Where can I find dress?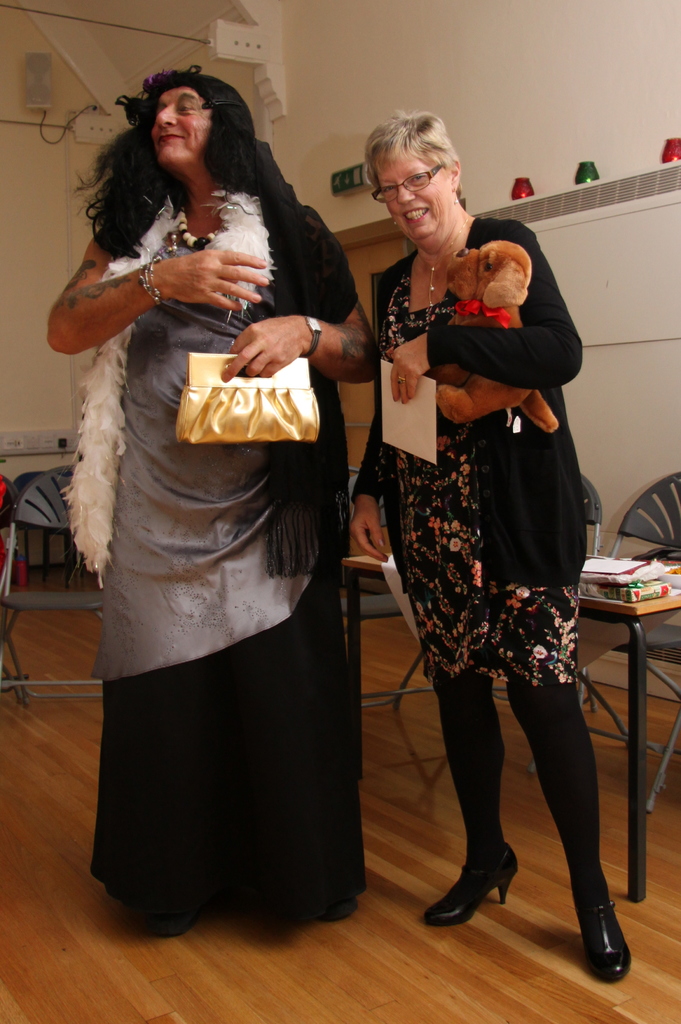
You can find it at 358:260:592:730.
